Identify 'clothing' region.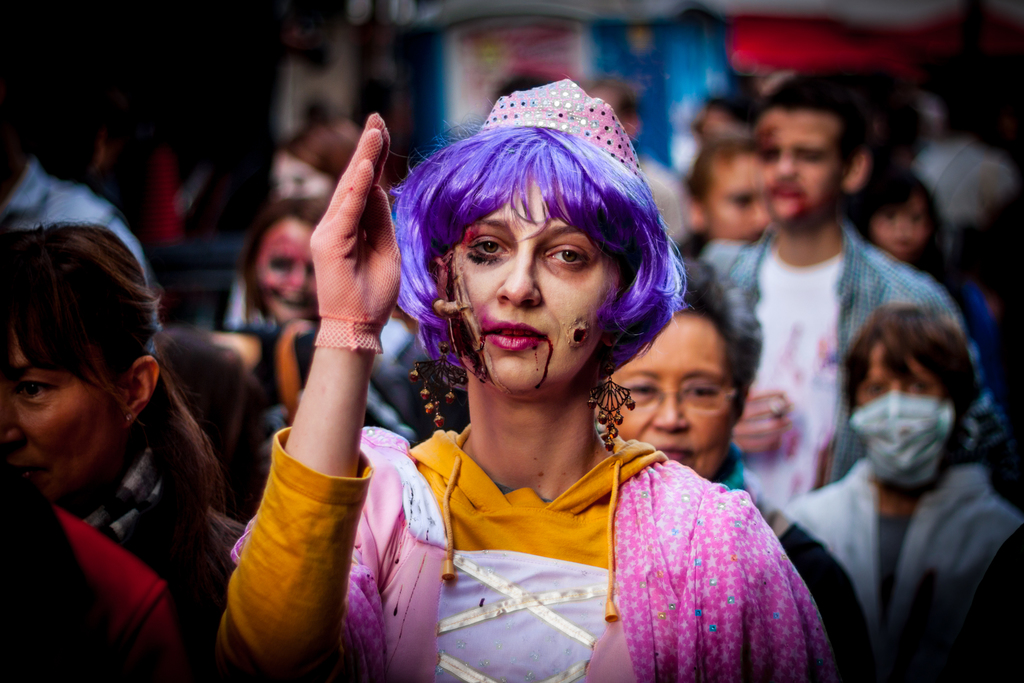
Region: 712, 213, 965, 511.
